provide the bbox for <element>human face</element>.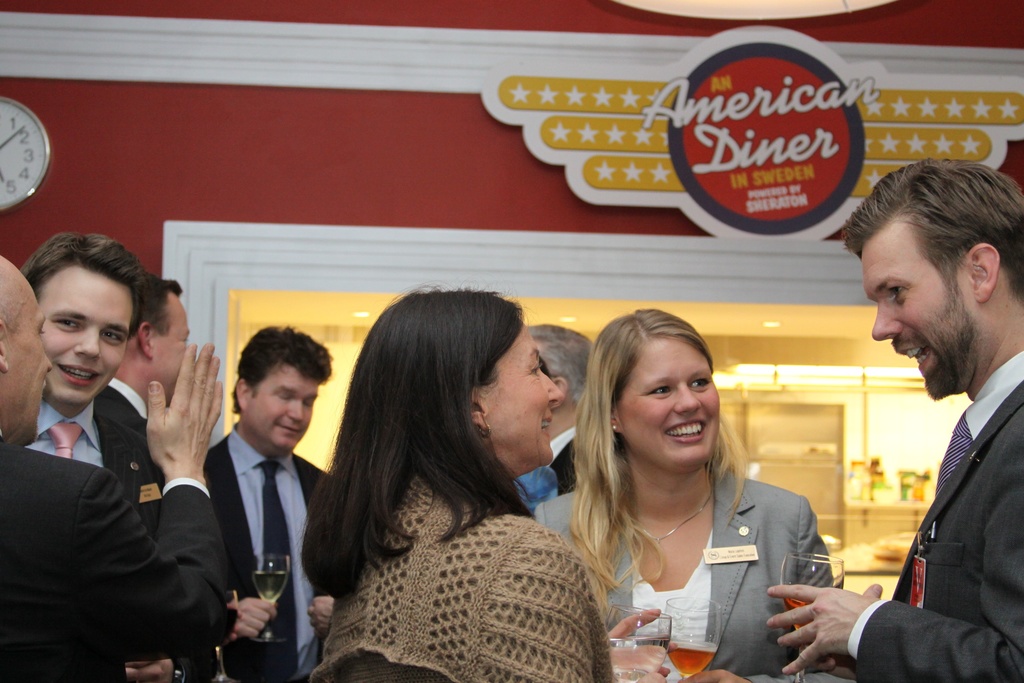
locate(250, 362, 317, 451).
